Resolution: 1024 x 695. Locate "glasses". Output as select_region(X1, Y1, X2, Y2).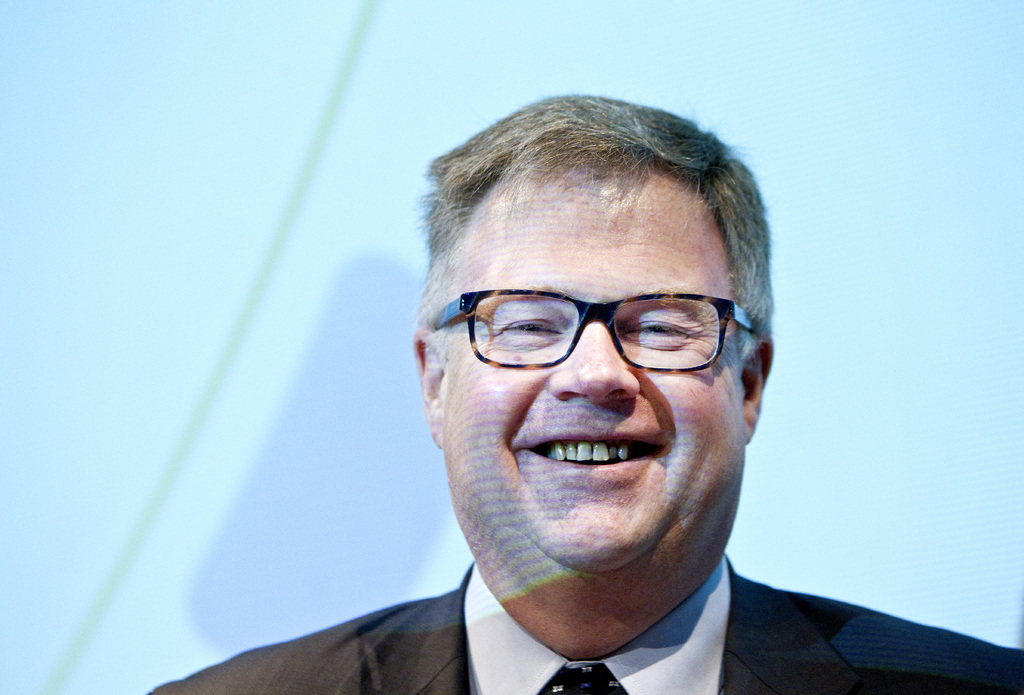
select_region(424, 290, 761, 377).
